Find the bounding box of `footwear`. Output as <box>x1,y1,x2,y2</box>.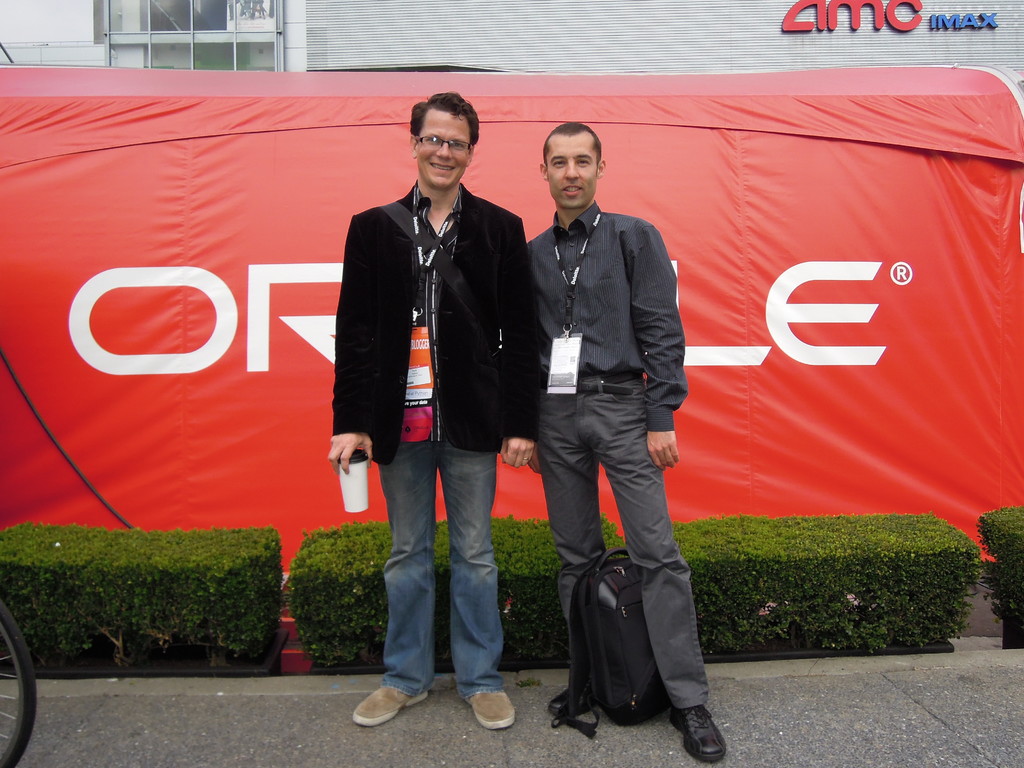
<box>548,689,589,715</box>.
